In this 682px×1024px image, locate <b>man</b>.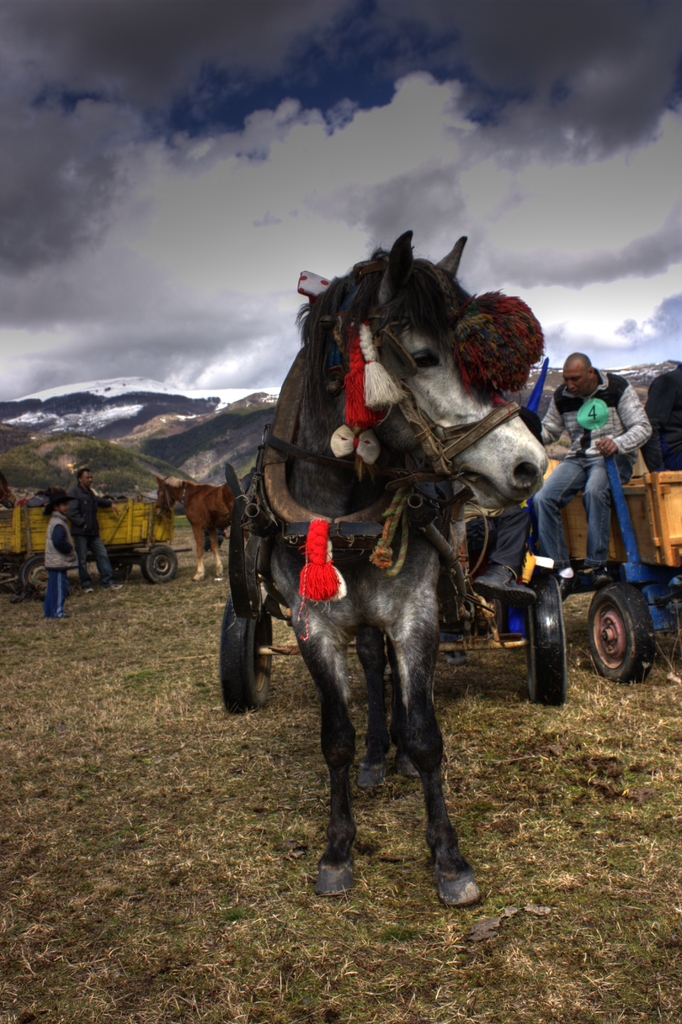
Bounding box: rect(532, 355, 658, 572).
